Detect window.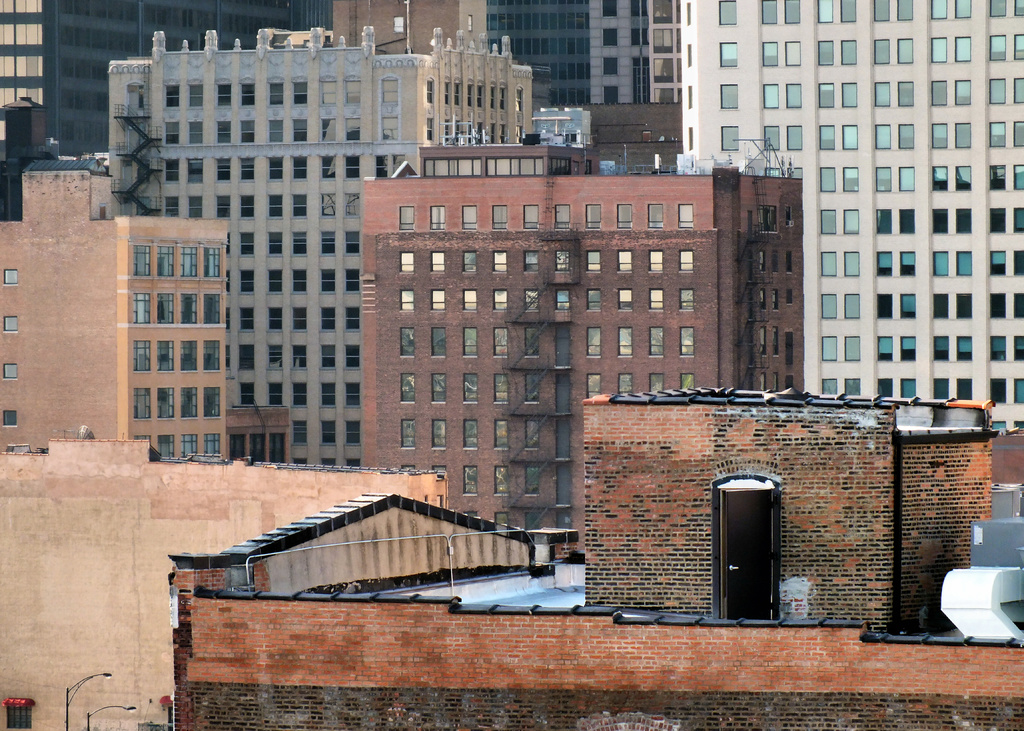
Detected at [1,268,20,289].
